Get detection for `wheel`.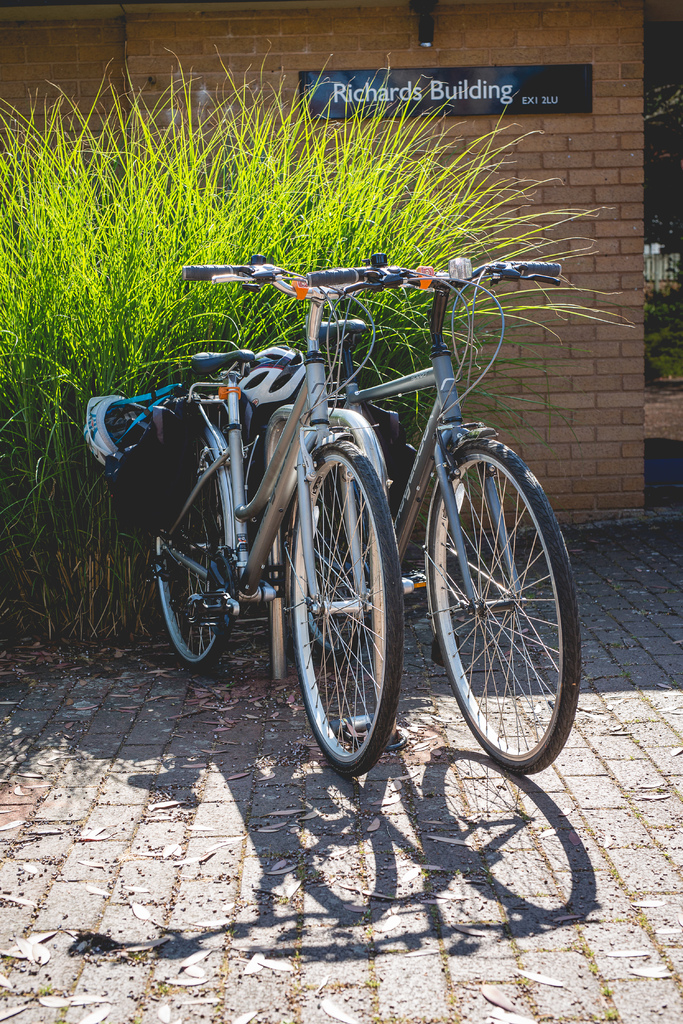
Detection: <bbox>284, 438, 409, 662</bbox>.
